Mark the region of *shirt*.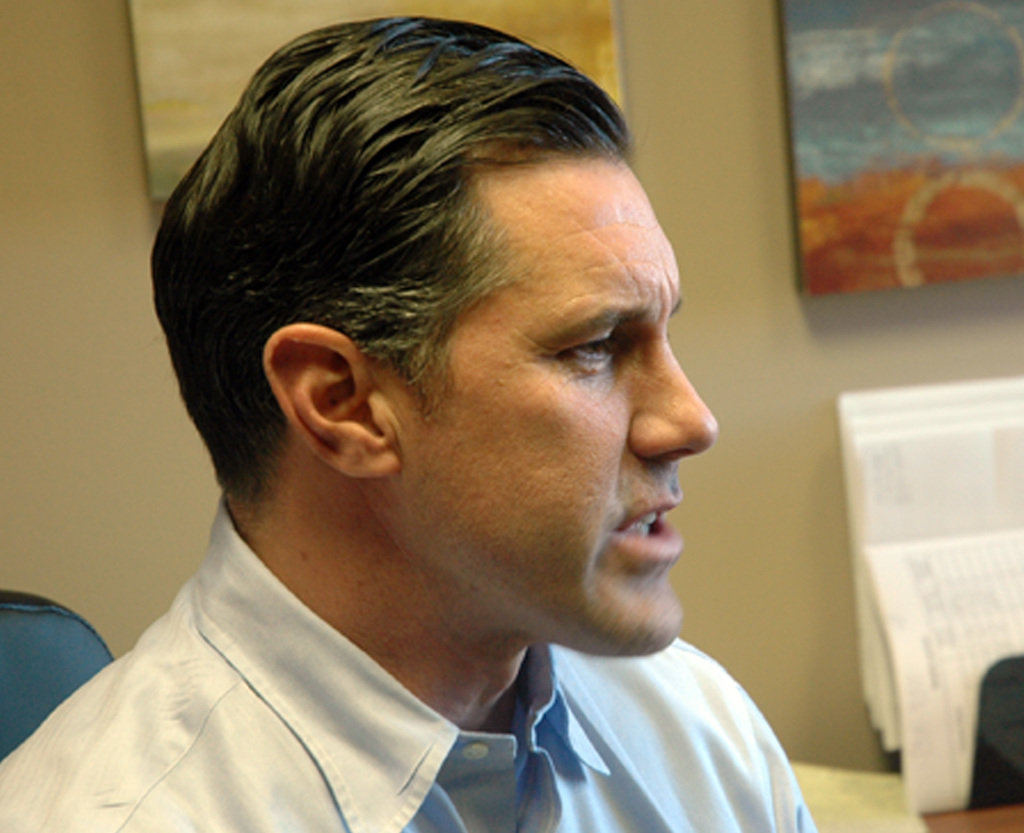
Region: [0,491,819,832].
